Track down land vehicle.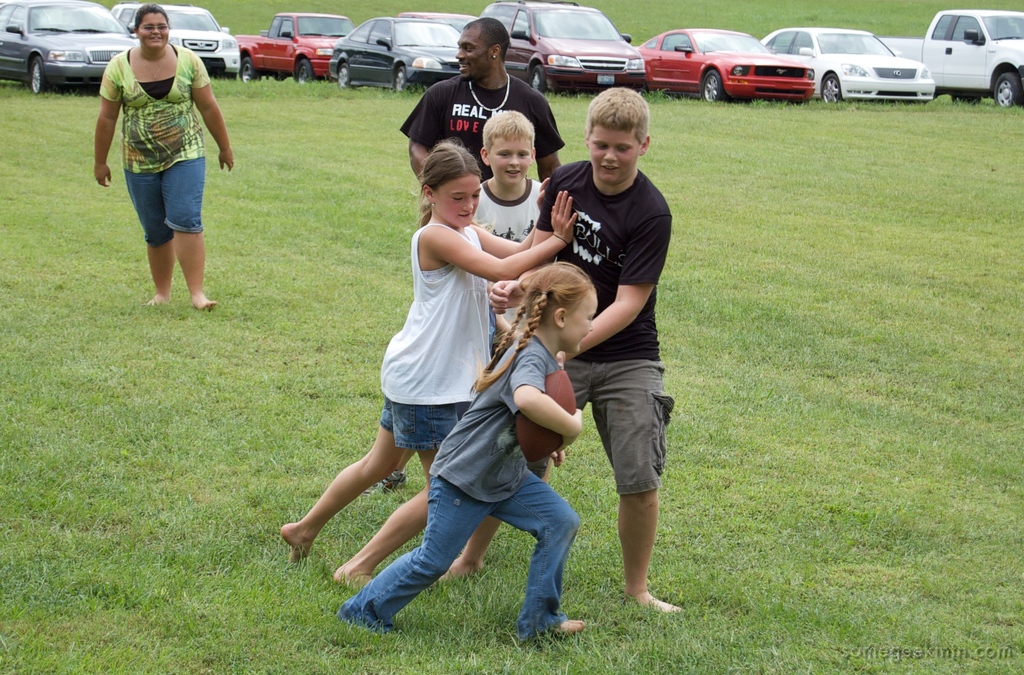
Tracked to <box>331,15,468,90</box>.
